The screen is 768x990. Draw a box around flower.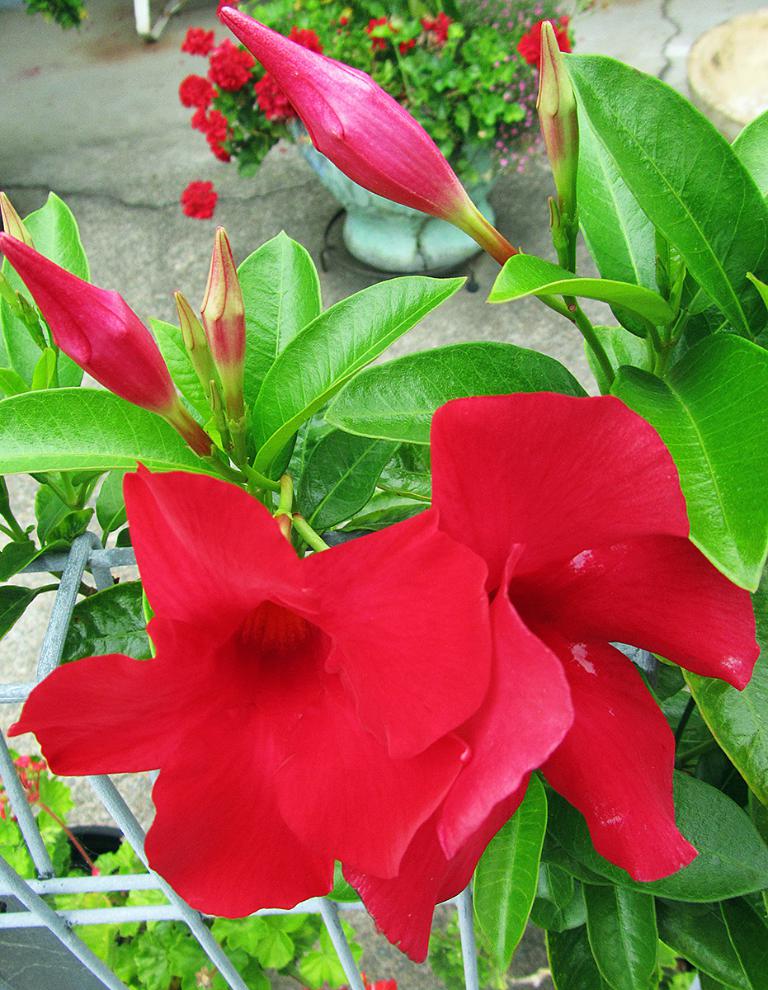
(360,384,761,965).
